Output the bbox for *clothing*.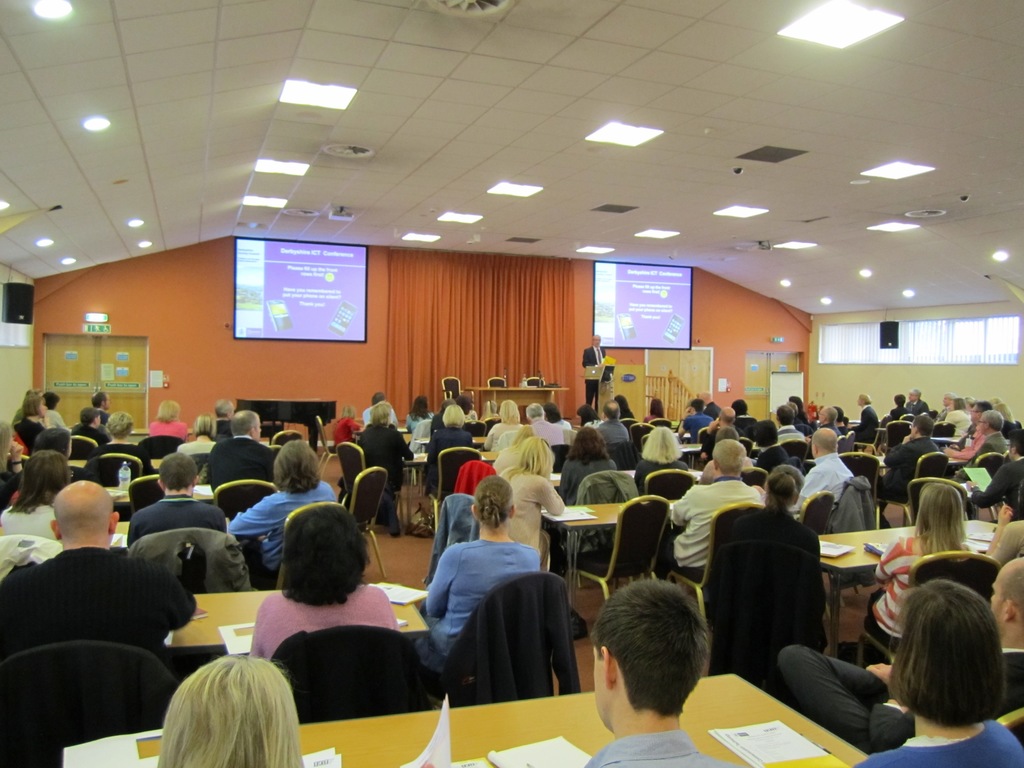
(581, 347, 605, 406).
